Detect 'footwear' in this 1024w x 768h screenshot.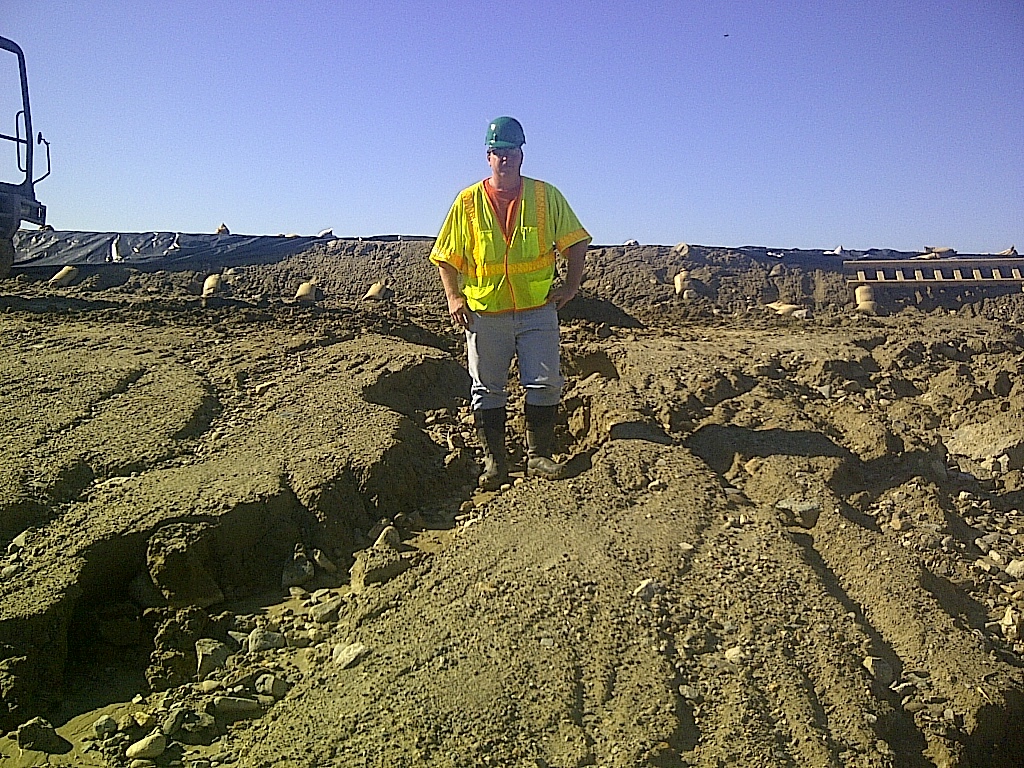
Detection: pyautogui.locateOnScreen(523, 396, 575, 486).
